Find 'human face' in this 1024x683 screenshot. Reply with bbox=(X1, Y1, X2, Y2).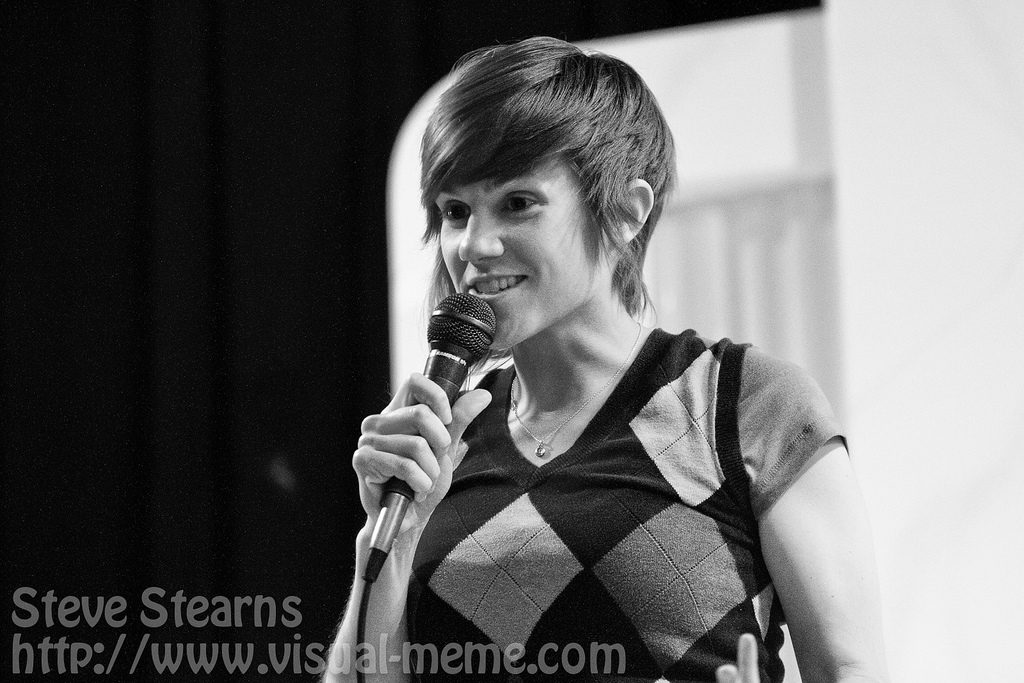
bbox=(426, 156, 615, 357).
